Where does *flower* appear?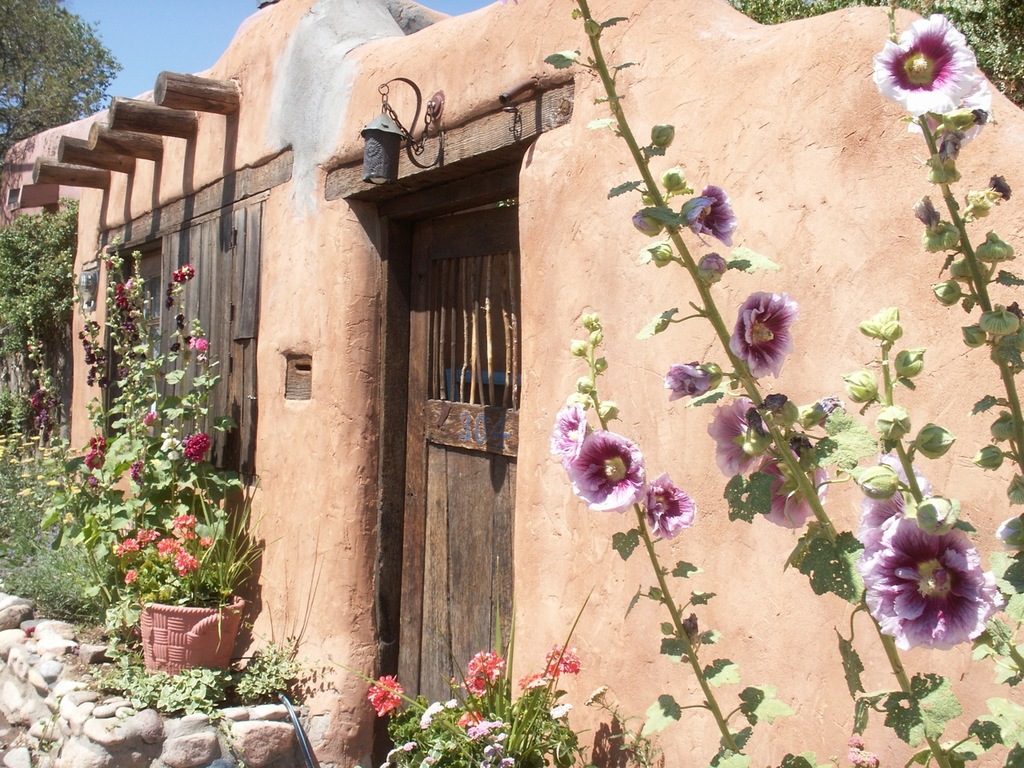
Appears at BBox(910, 426, 958, 460).
